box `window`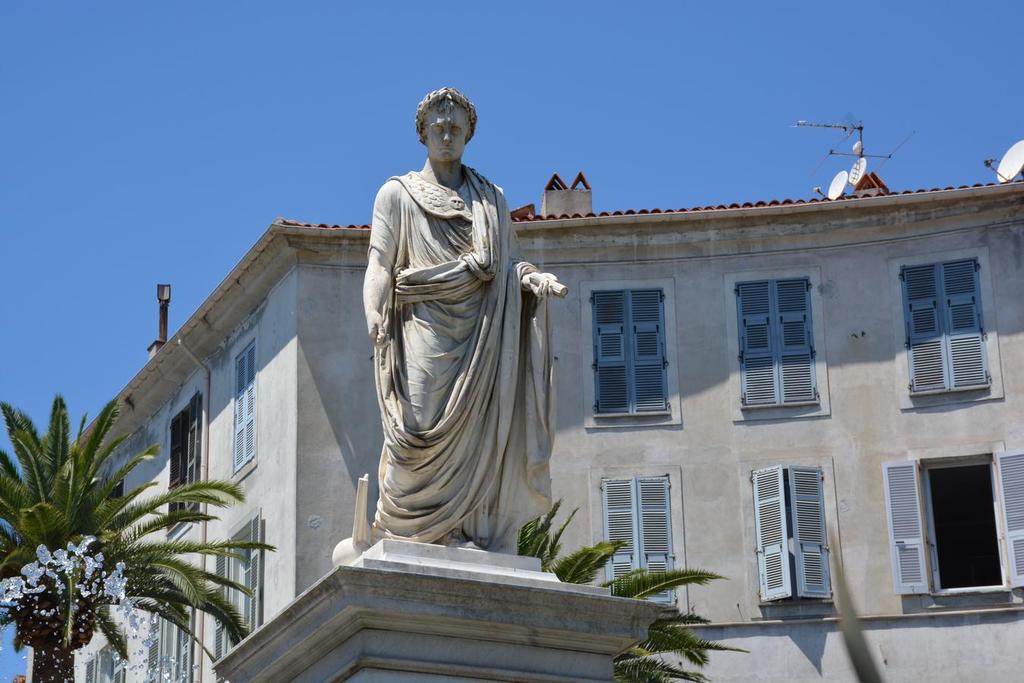
888 246 1004 410
